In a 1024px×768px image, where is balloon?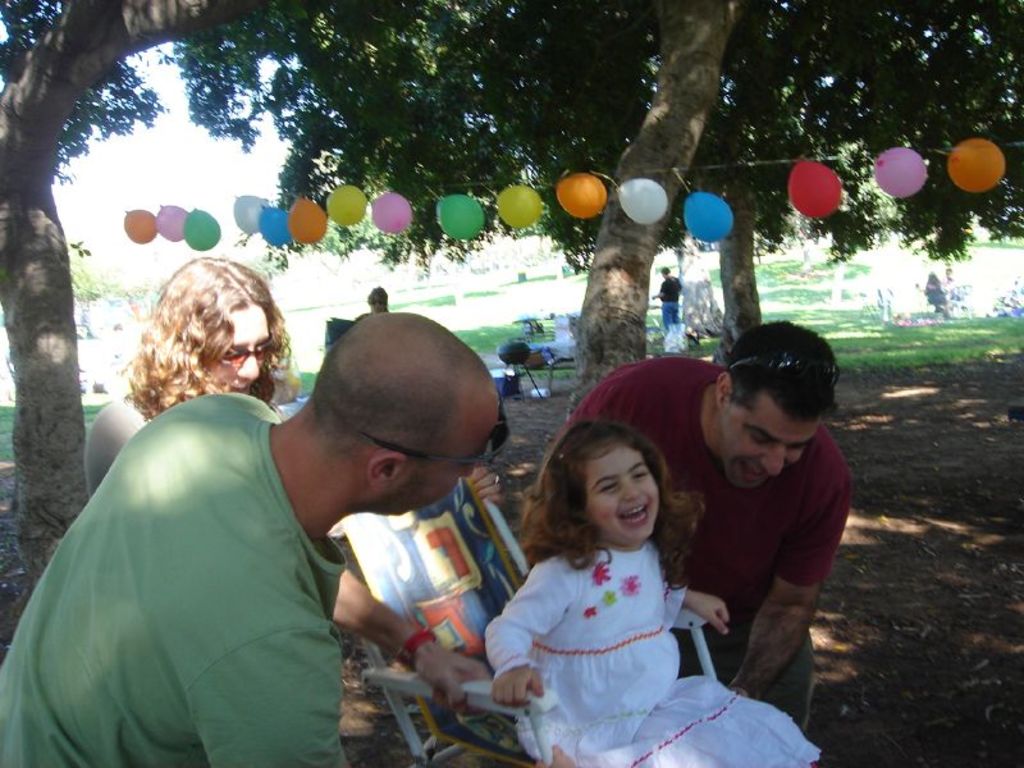
pyautogui.locateOnScreen(497, 188, 538, 225).
